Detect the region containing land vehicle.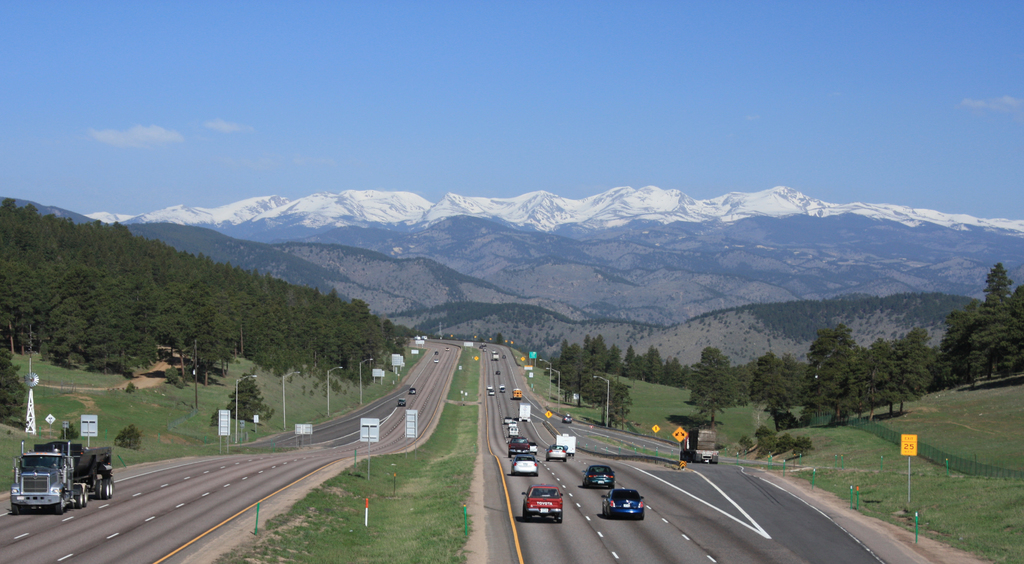
locate(604, 488, 646, 518).
